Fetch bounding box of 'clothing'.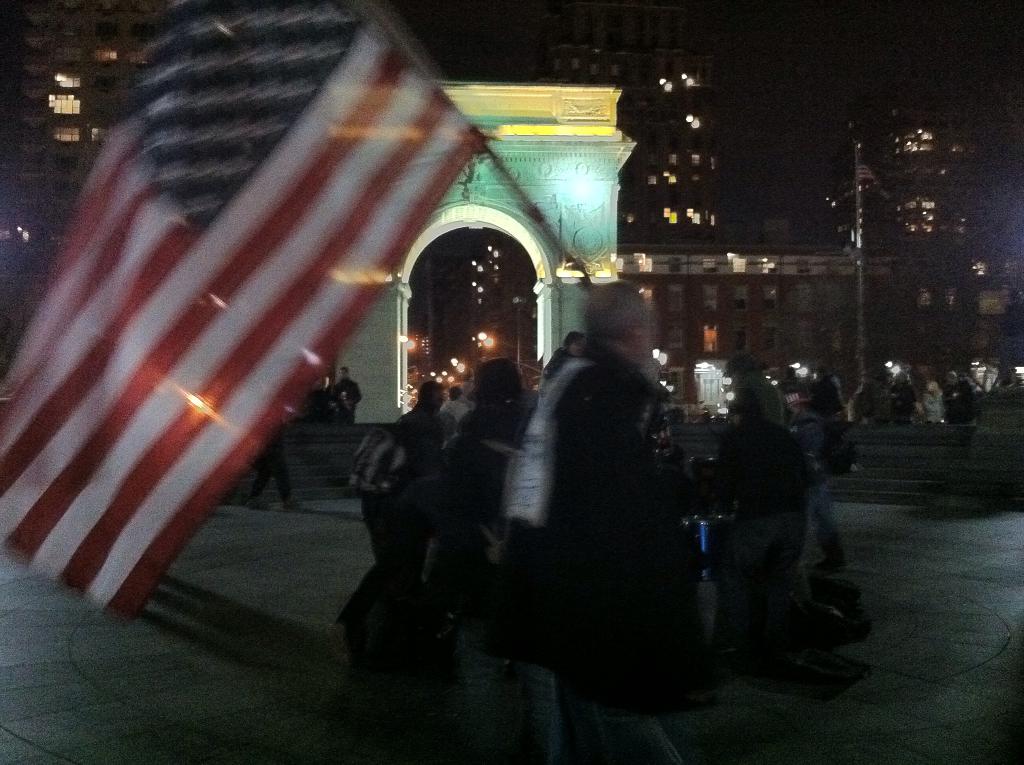
Bbox: box=[726, 372, 794, 422].
